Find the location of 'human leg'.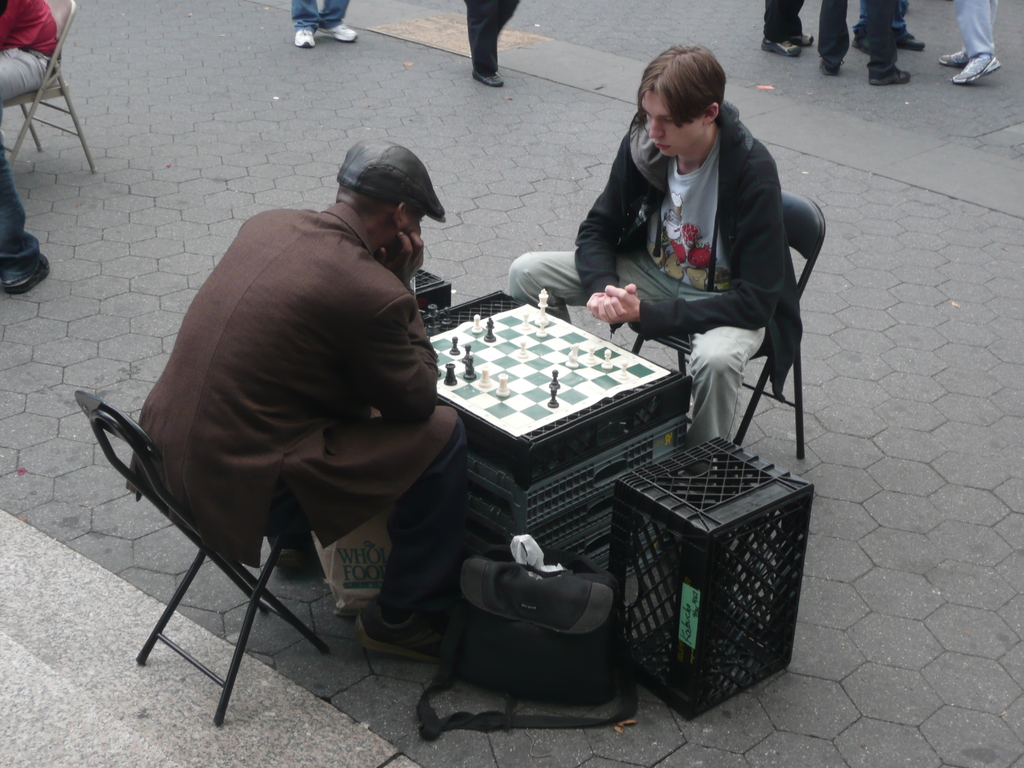
Location: l=268, t=515, r=303, b=577.
